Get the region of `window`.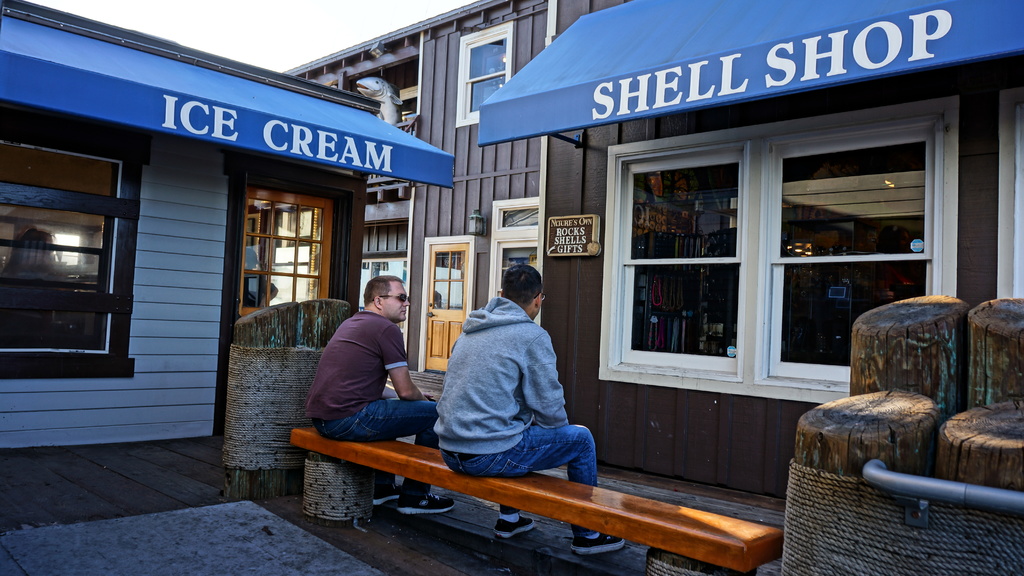
bbox=(762, 116, 936, 382).
